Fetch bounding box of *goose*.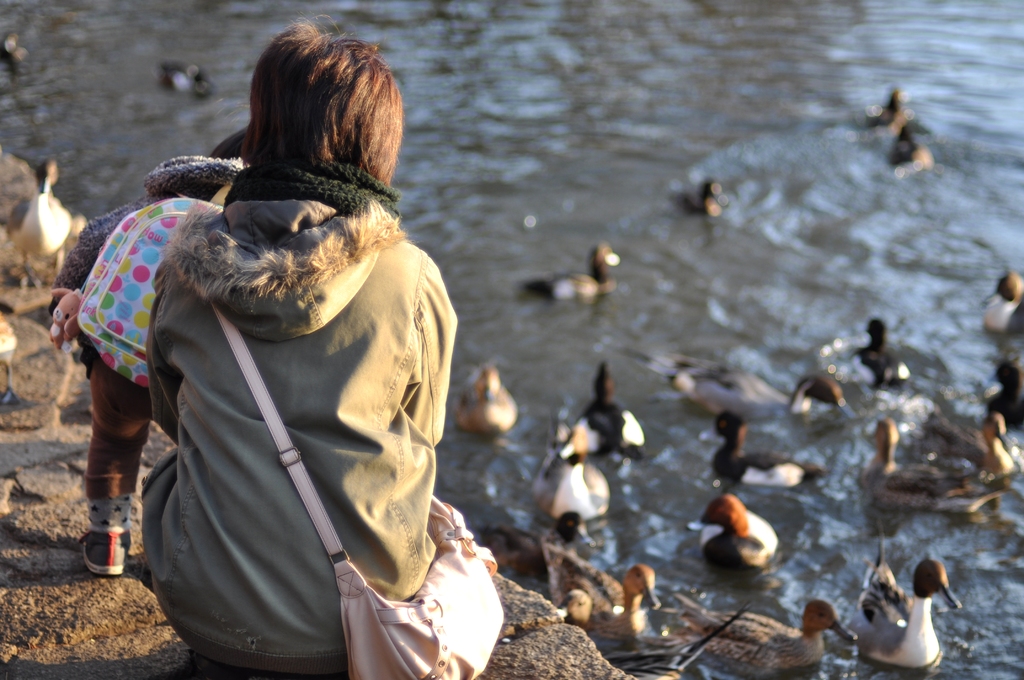
Bbox: <region>871, 86, 918, 124</region>.
